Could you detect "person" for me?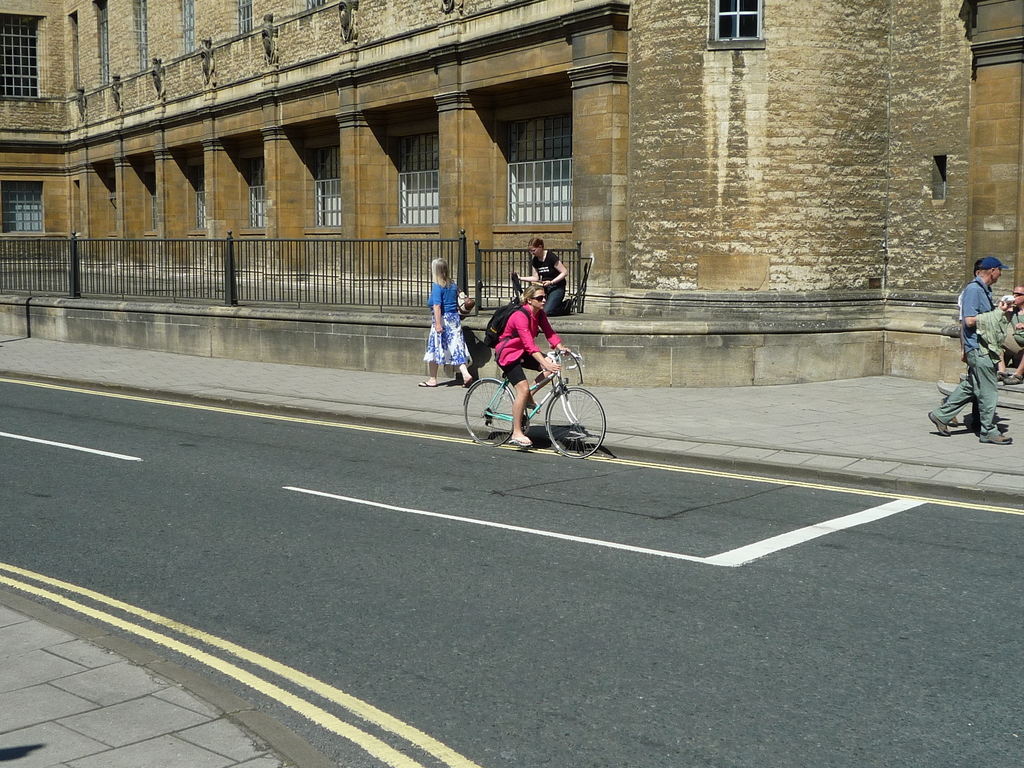
Detection result: box=[940, 258, 981, 439].
